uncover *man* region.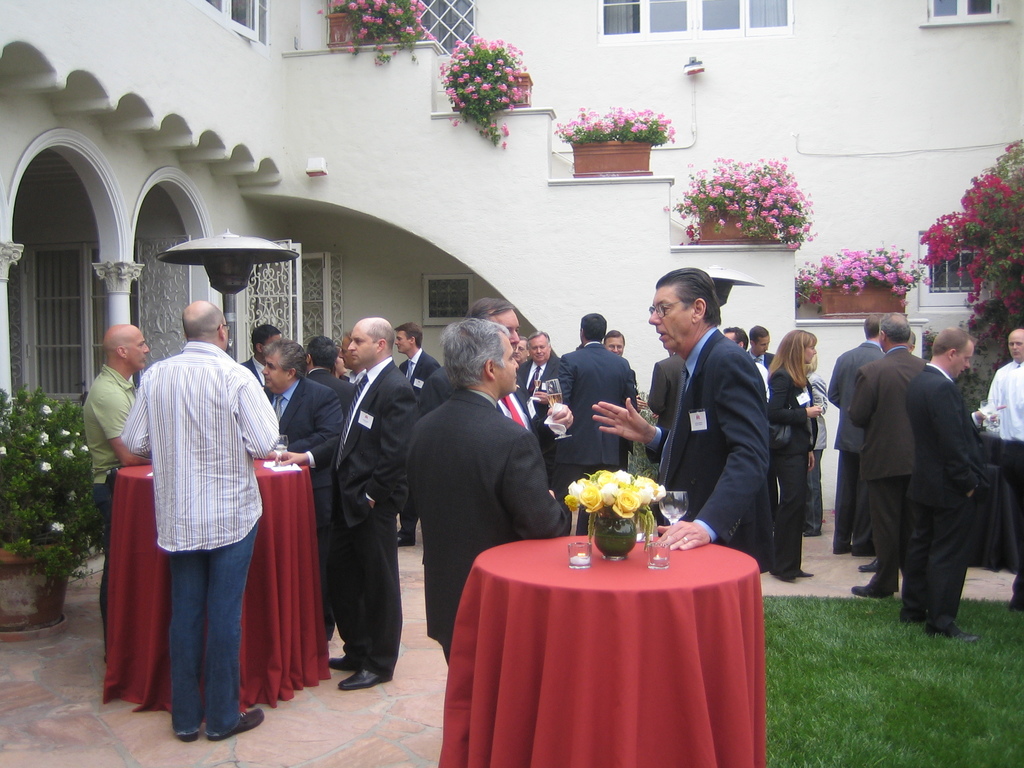
Uncovered: [x1=860, y1=330, x2=916, y2=572].
